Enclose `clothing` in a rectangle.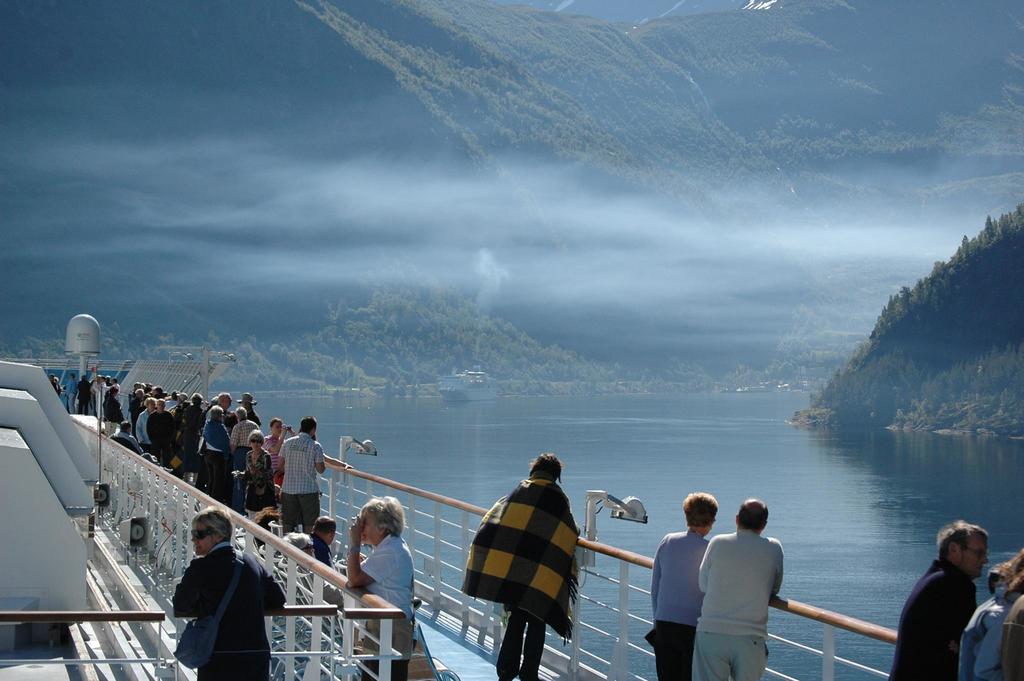
252:439:275:506.
